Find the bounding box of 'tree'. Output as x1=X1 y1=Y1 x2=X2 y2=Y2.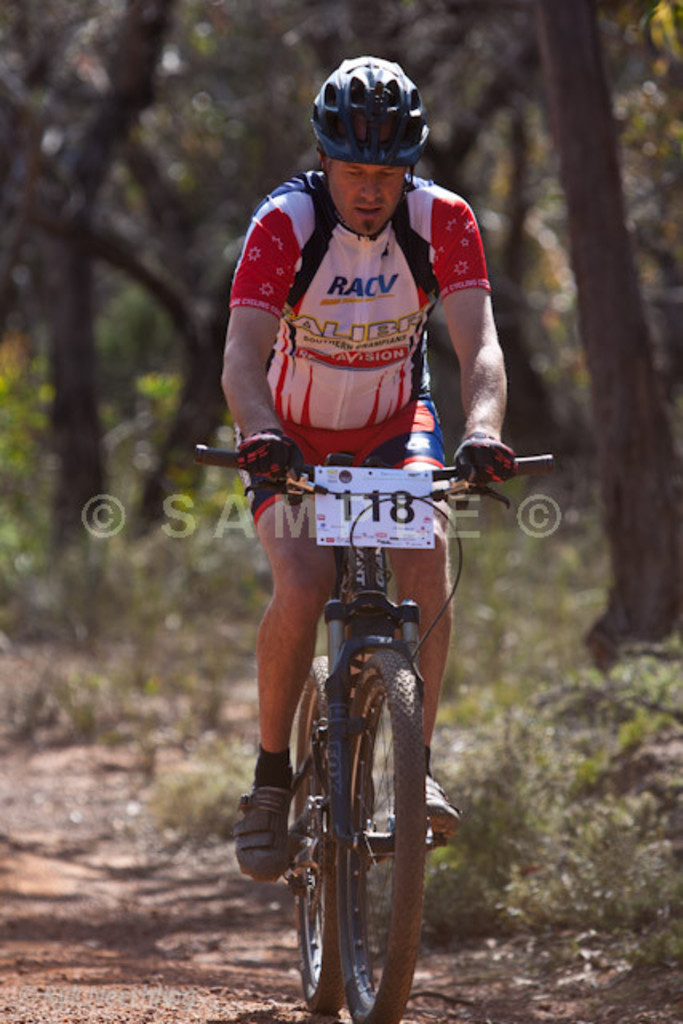
x1=526 y1=0 x2=681 y2=638.
